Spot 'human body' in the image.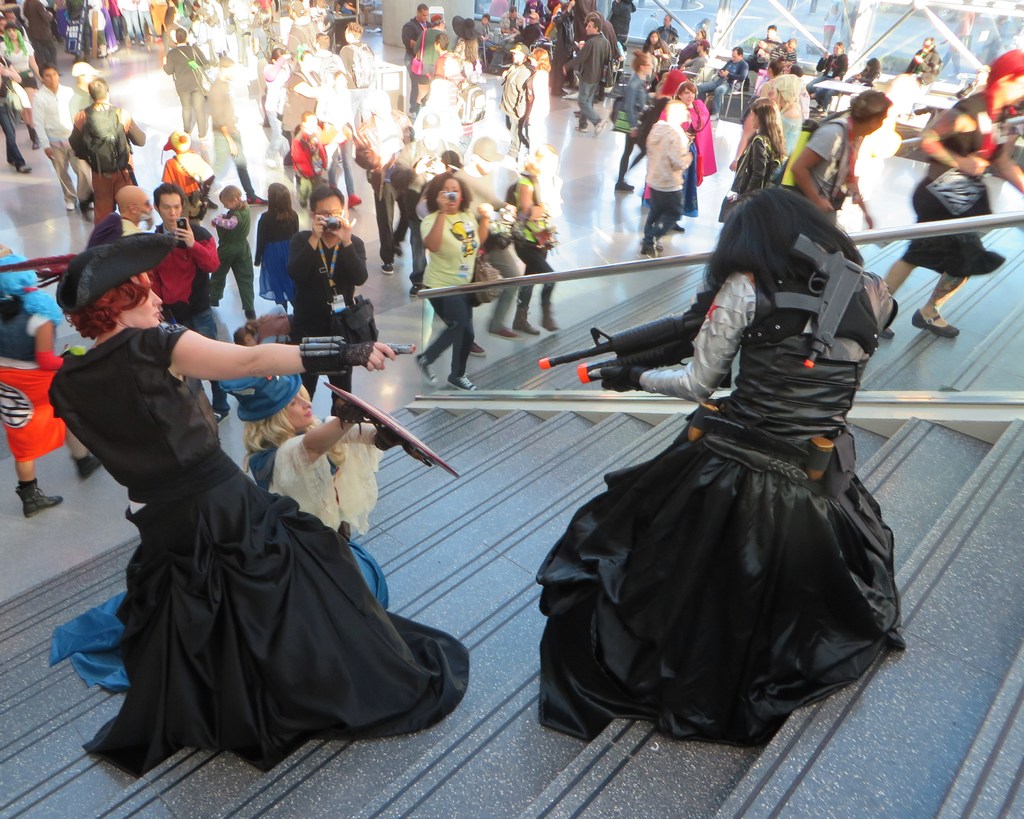
'human body' found at rect(159, 127, 212, 191).
